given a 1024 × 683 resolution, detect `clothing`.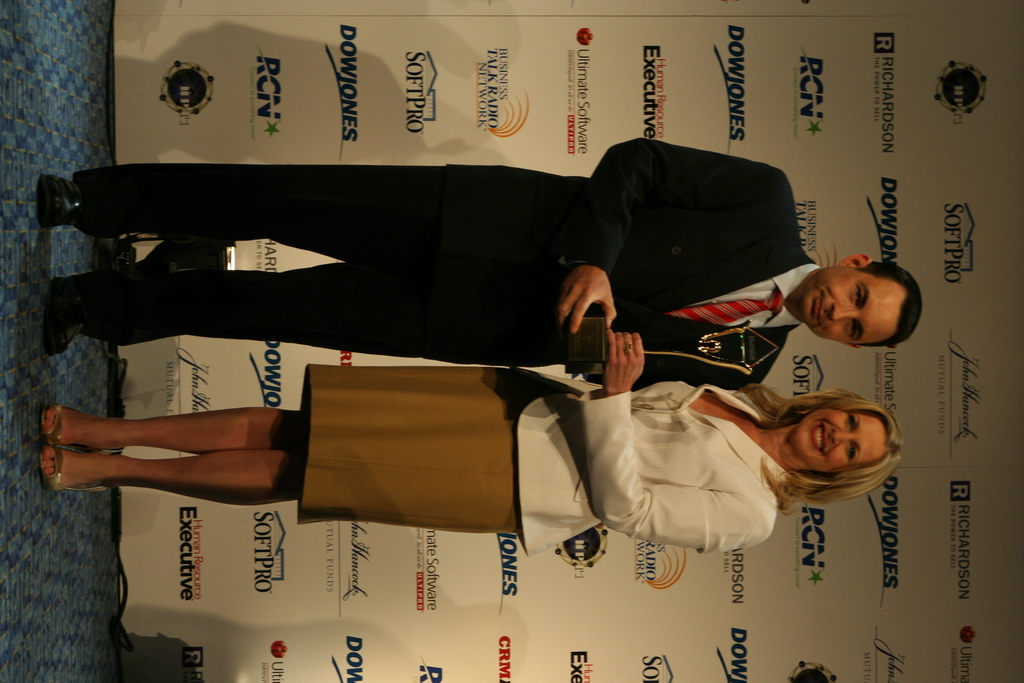
{"left": 186, "top": 125, "right": 796, "bottom": 402}.
